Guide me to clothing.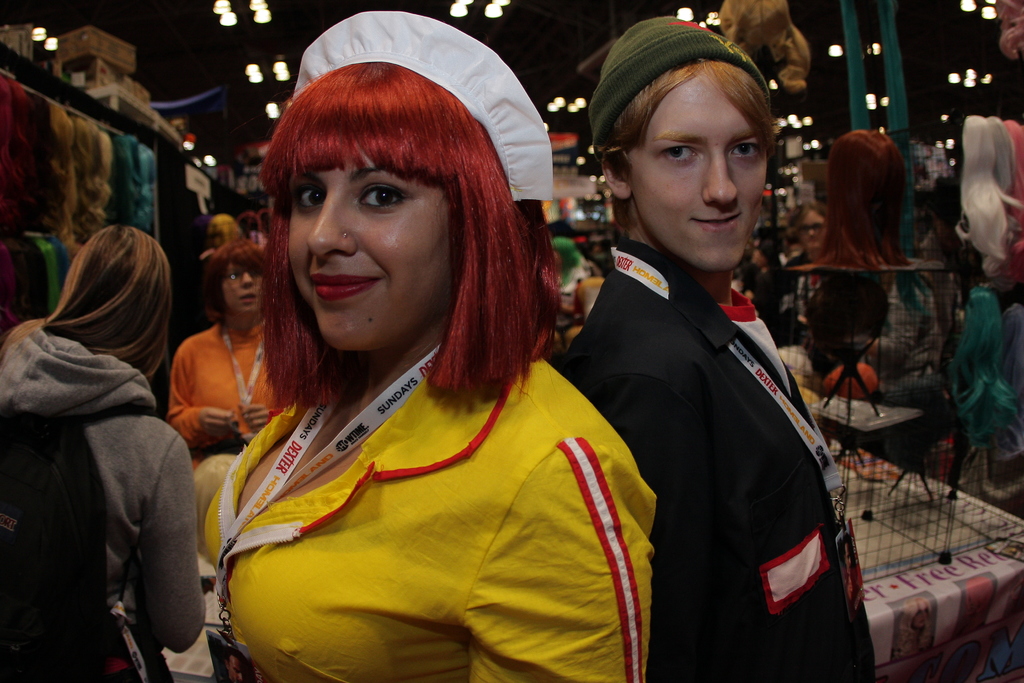
Guidance: (x1=0, y1=326, x2=214, y2=682).
